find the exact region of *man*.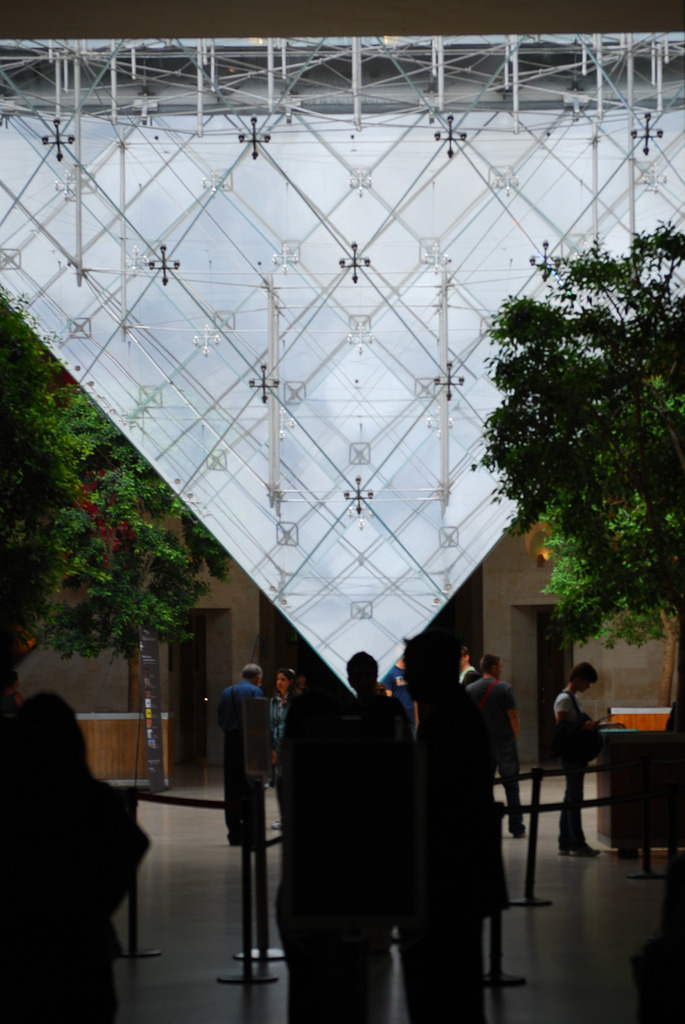
Exact region: [x1=379, y1=648, x2=422, y2=743].
